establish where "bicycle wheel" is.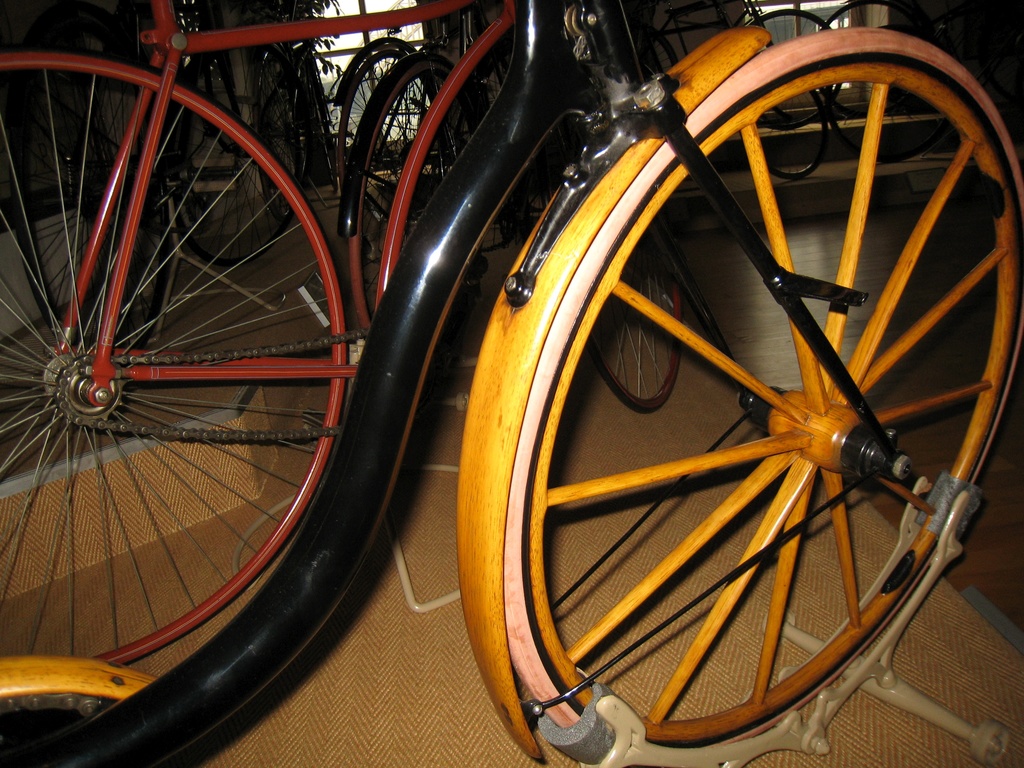
Established at 570:244:687:449.
